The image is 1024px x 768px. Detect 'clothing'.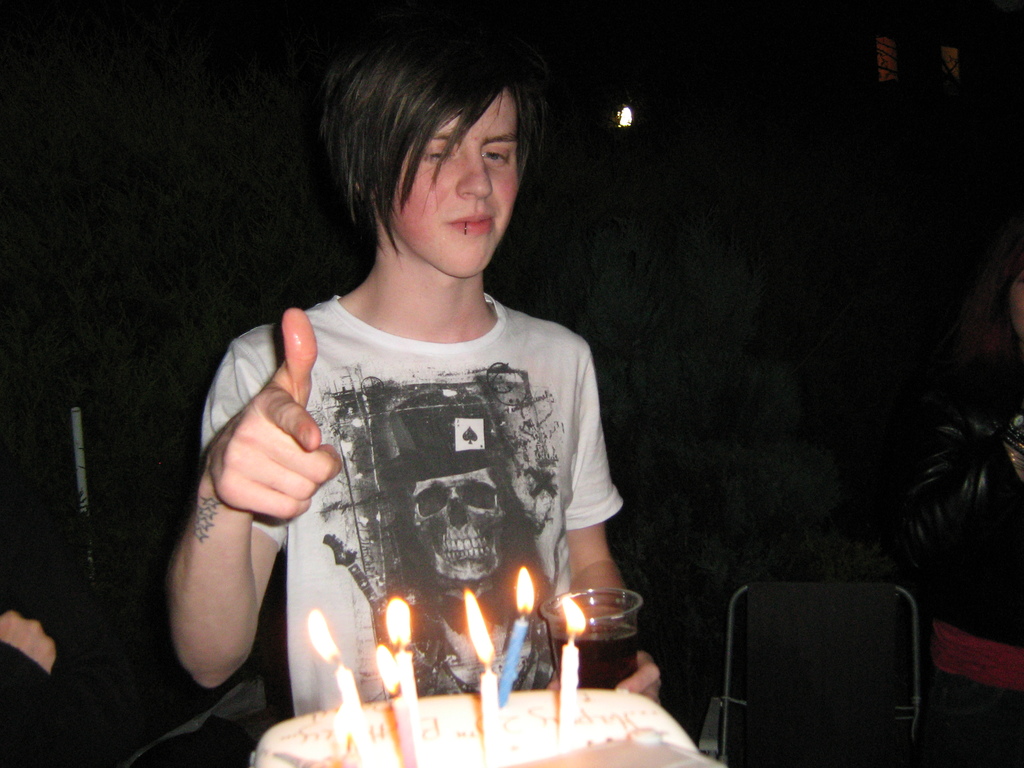
Detection: [x1=910, y1=352, x2=1023, y2=767].
